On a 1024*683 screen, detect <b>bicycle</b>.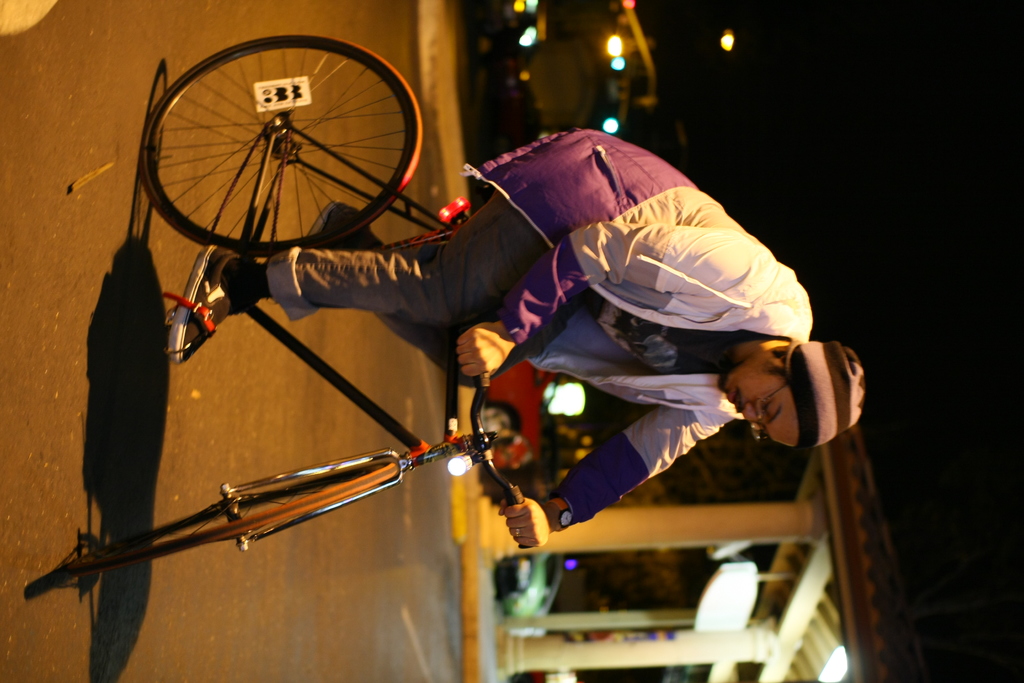
[x1=60, y1=35, x2=540, y2=582].
